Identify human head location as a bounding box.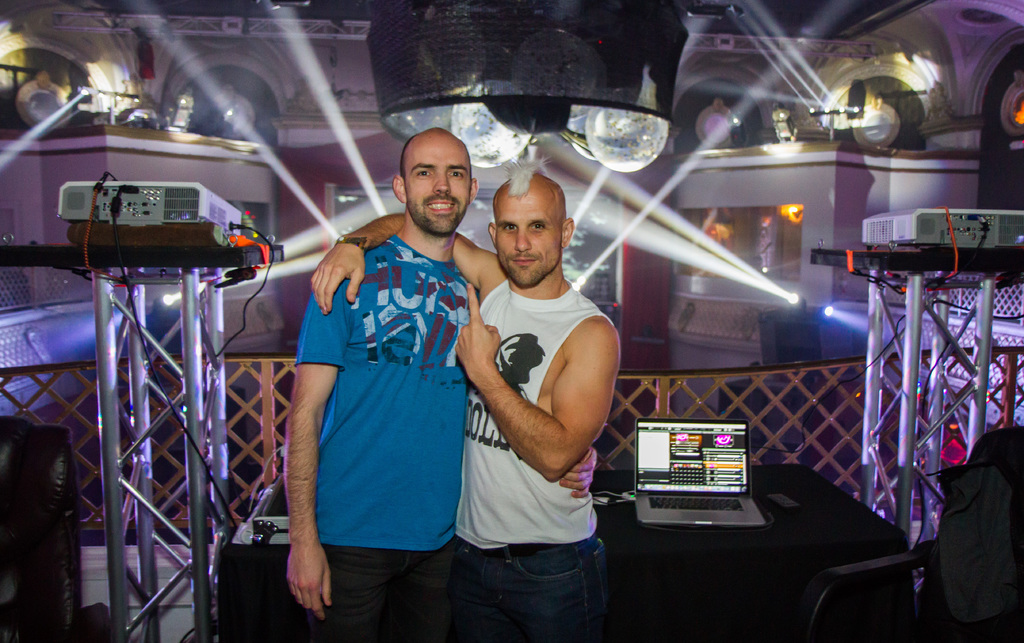
<bbox>477, 164, 572, 288</bbox>.
